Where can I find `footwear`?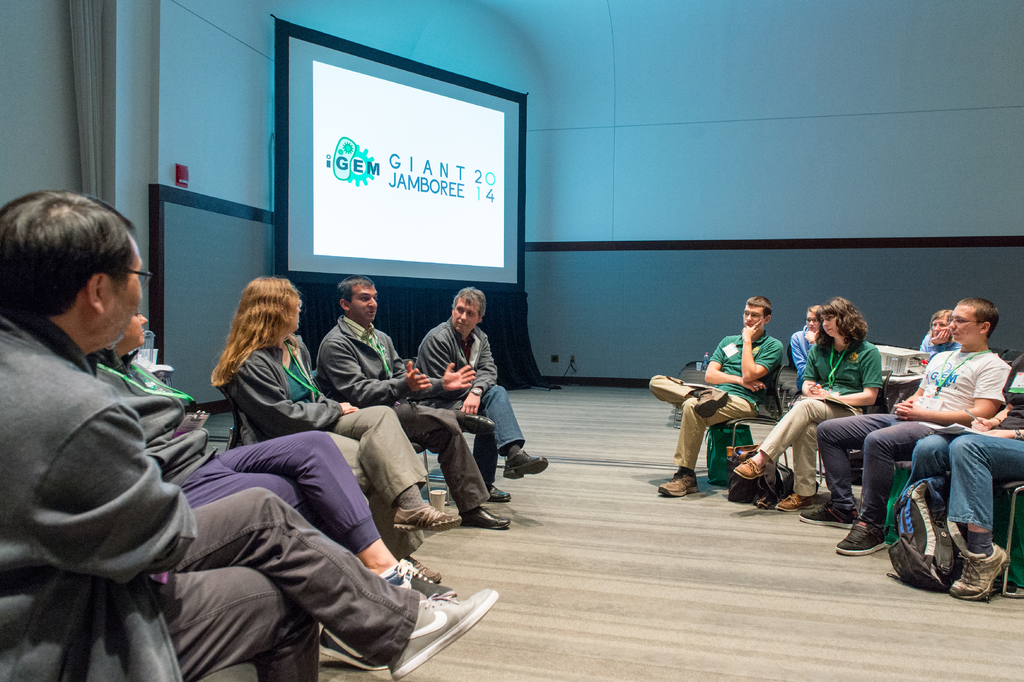
You can find it at bbox=[658, 468, 697, 498].
